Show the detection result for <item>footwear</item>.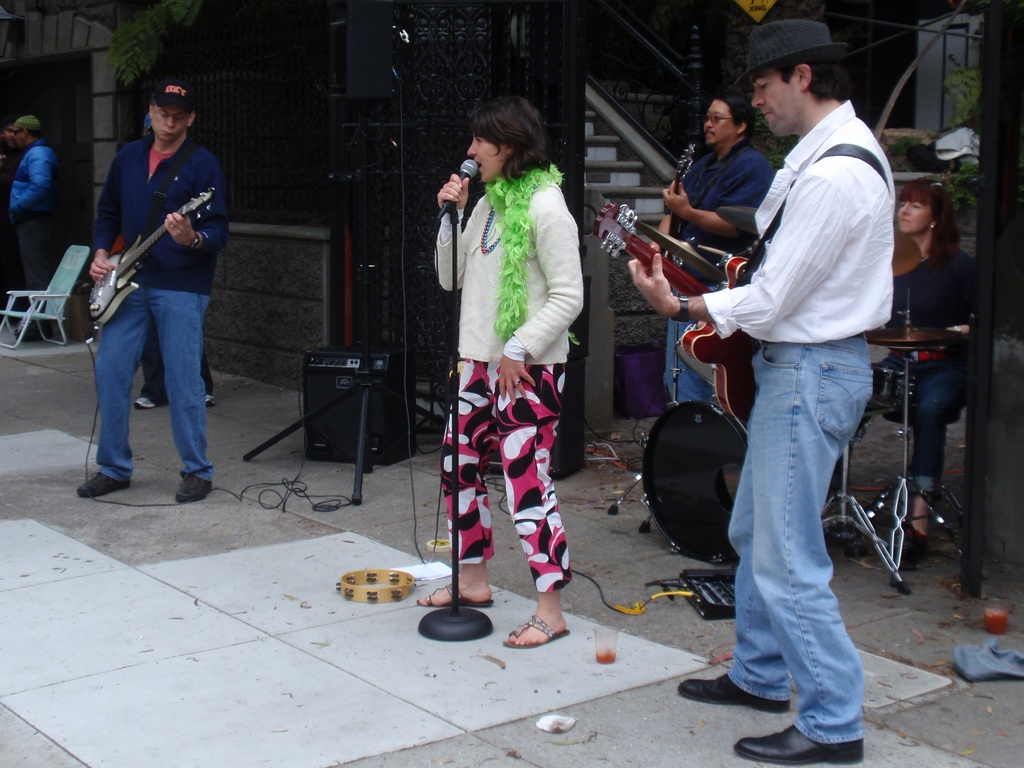
{"x1": 204, "y1": 394, "x2": 214, "y2": 406}.
